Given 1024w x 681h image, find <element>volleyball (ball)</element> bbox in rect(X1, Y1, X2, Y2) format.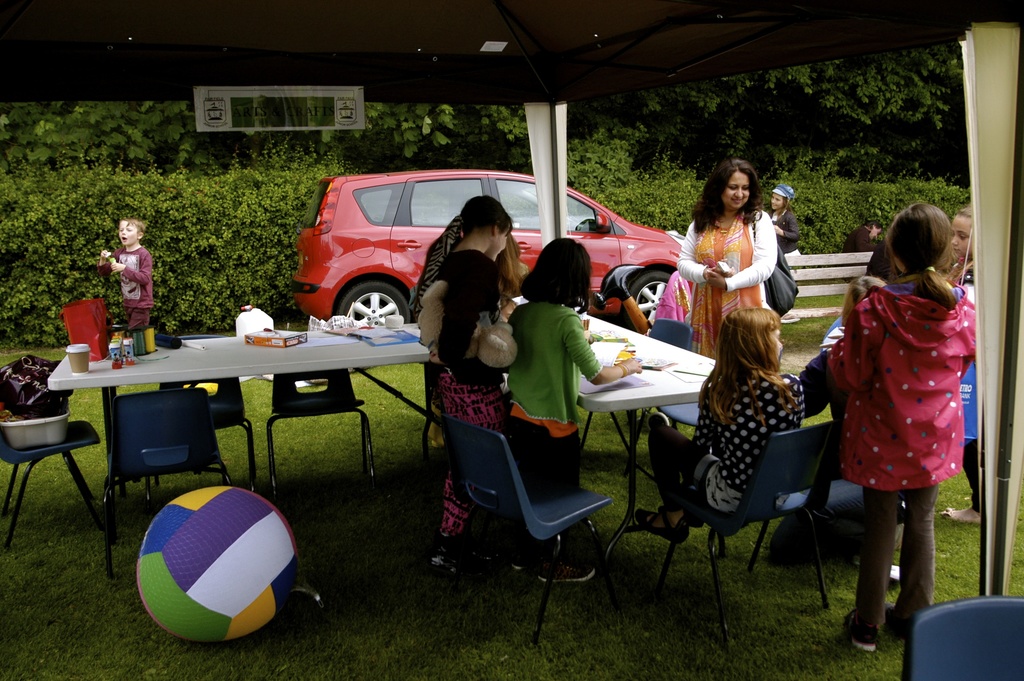
rect(136, 485, 297, 643).
